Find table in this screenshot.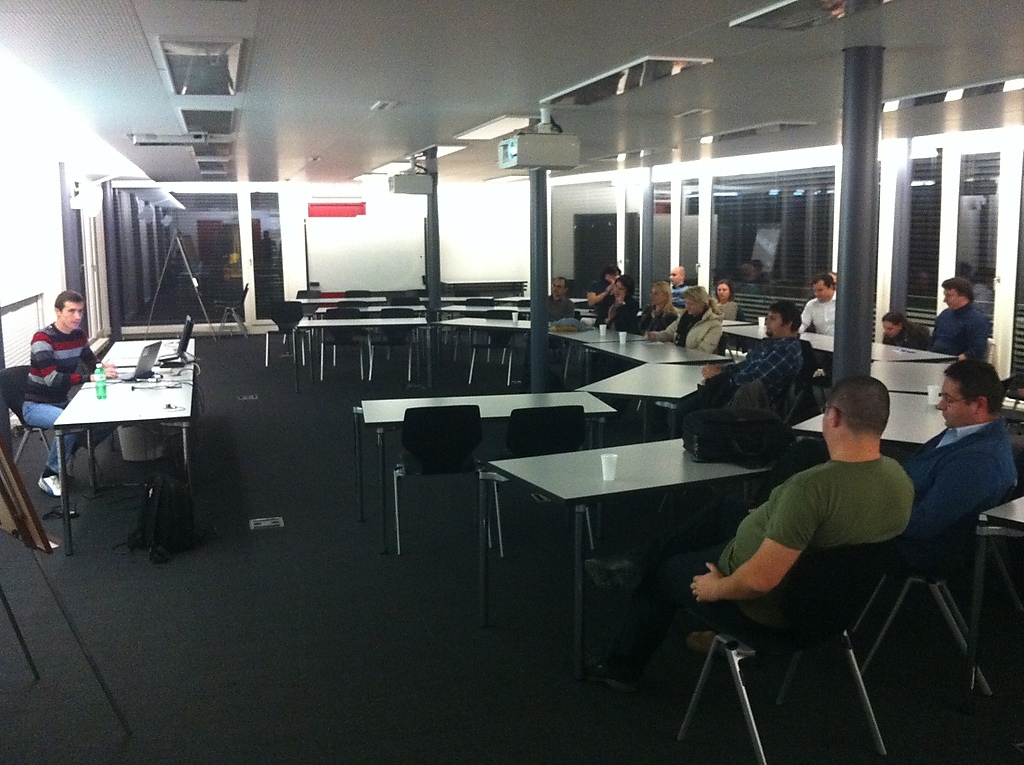
The bounding box for table is (left=478, top=435, right=771, bottom=681).
